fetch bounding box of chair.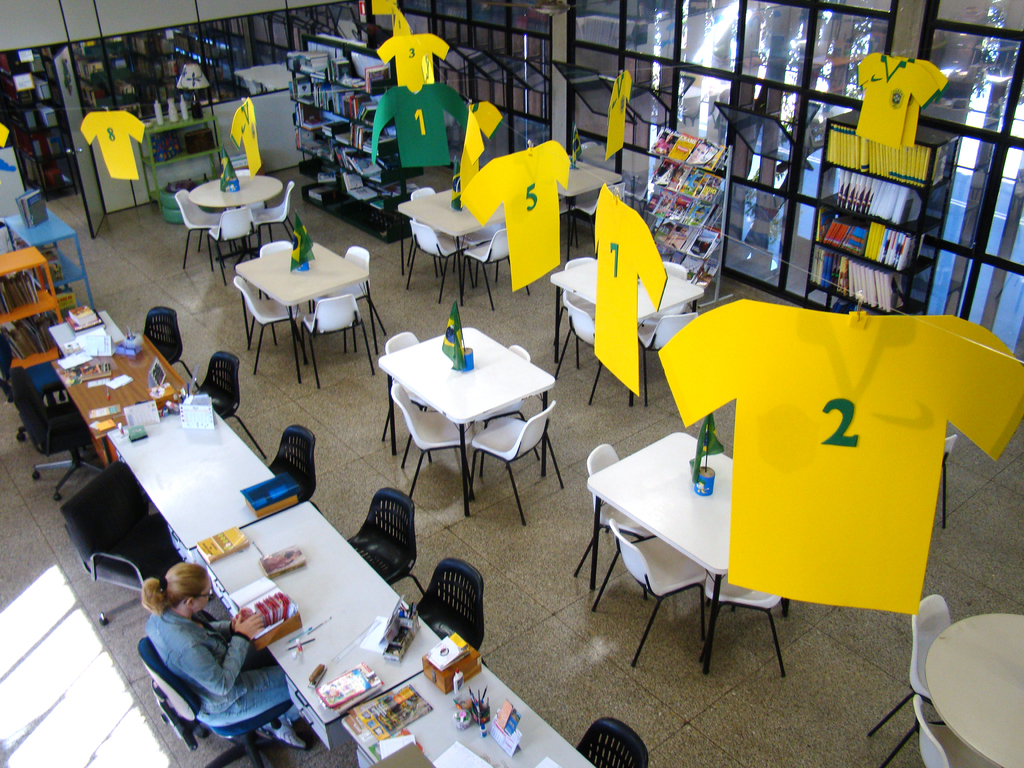
Bbox: {"left": 174, "top": 191, "right": 230, "bottom": 268}.
